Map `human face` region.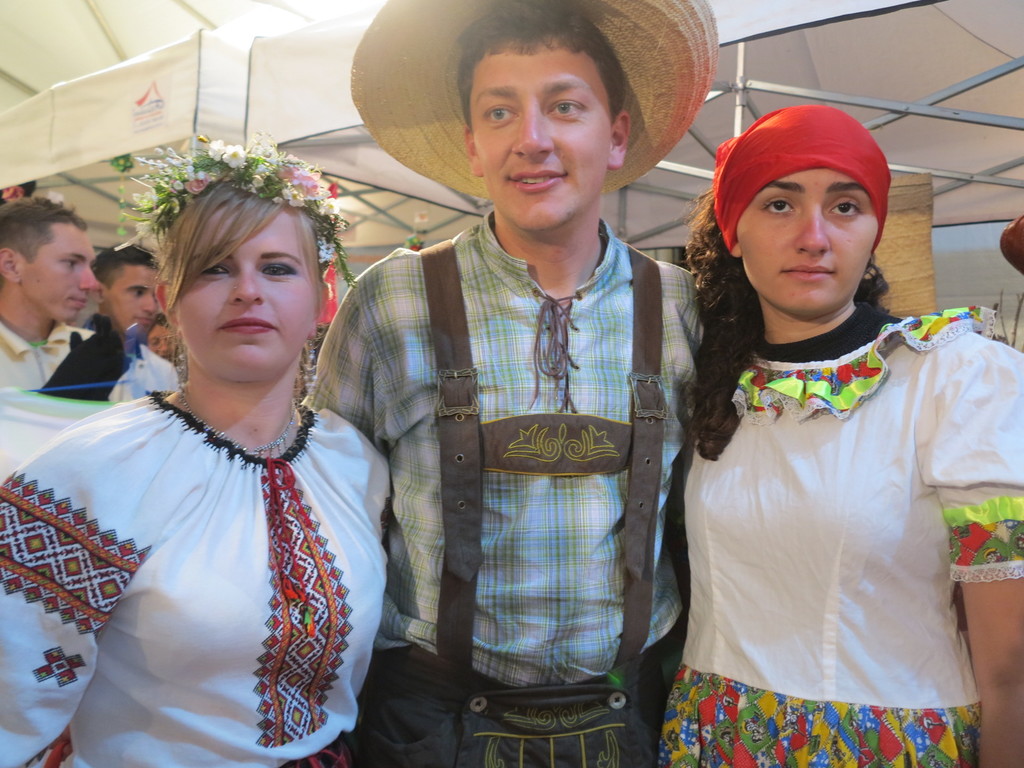
Mapped to 176 208 314 378.
